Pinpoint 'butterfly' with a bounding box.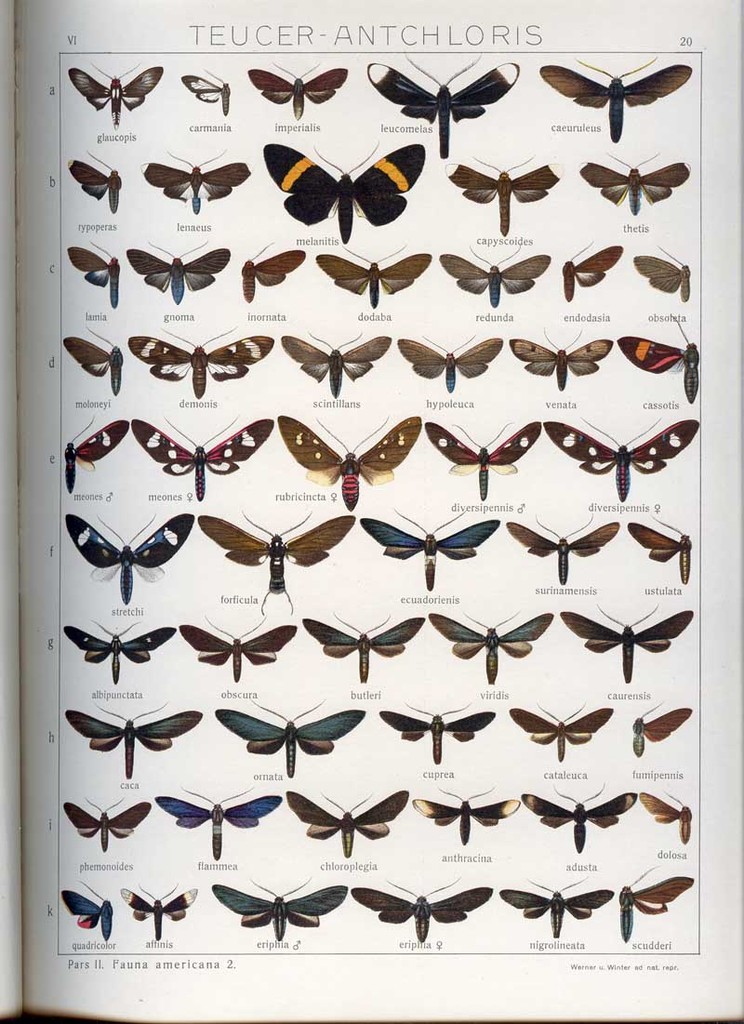
locate(561, 601, 699, 684).
